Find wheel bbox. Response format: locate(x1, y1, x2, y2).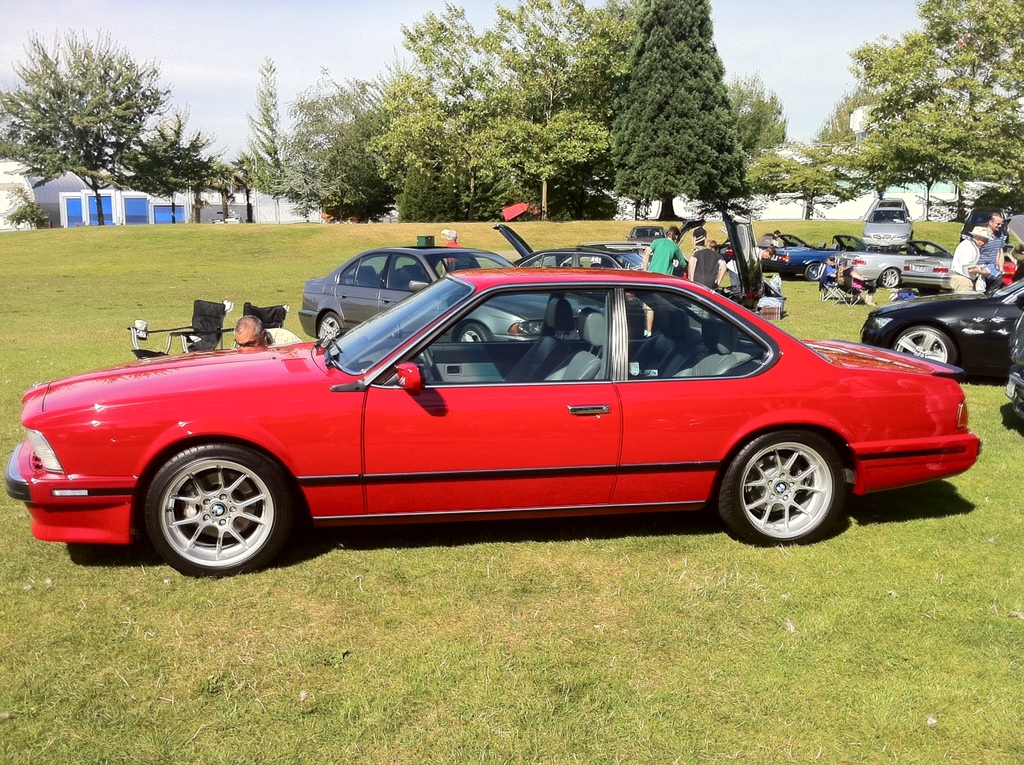
locate(804, 266, 820, 281).
